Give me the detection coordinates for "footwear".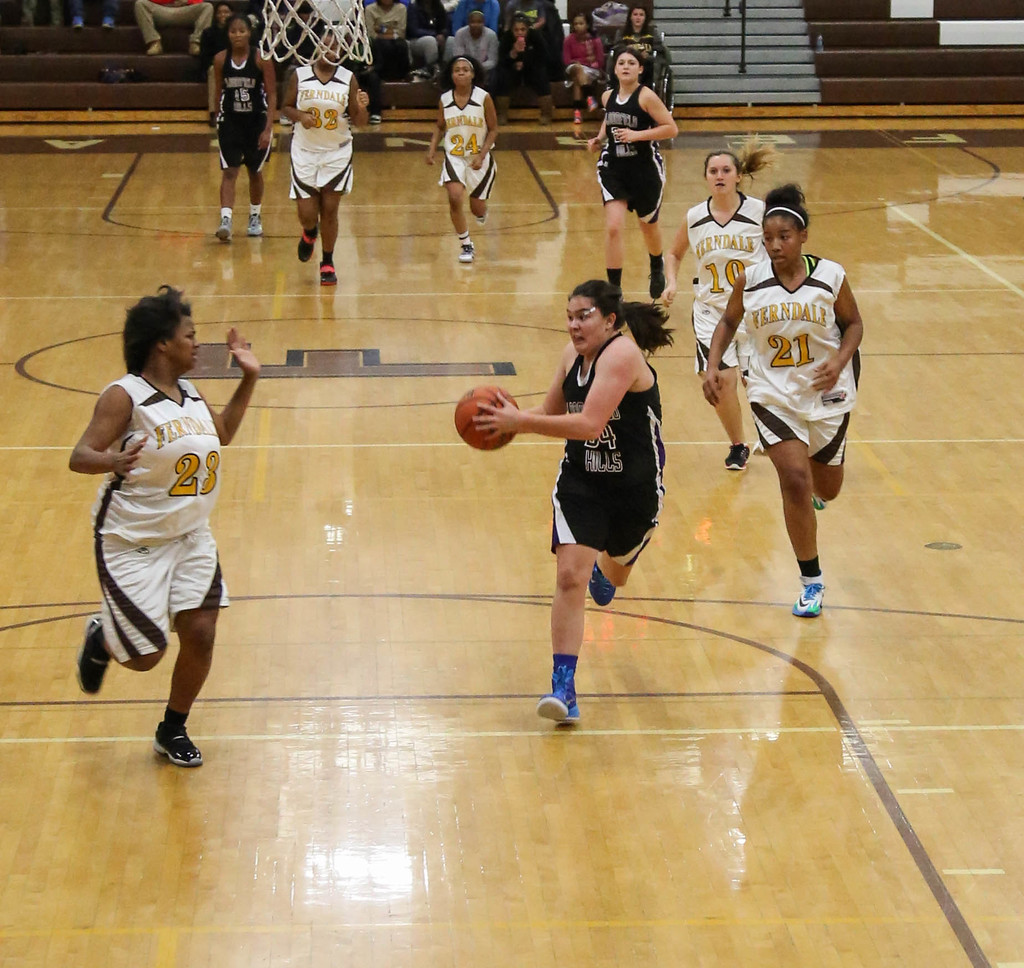
{"x1": 320, "y1": 261, "x2": 333, "y2": 285}.
